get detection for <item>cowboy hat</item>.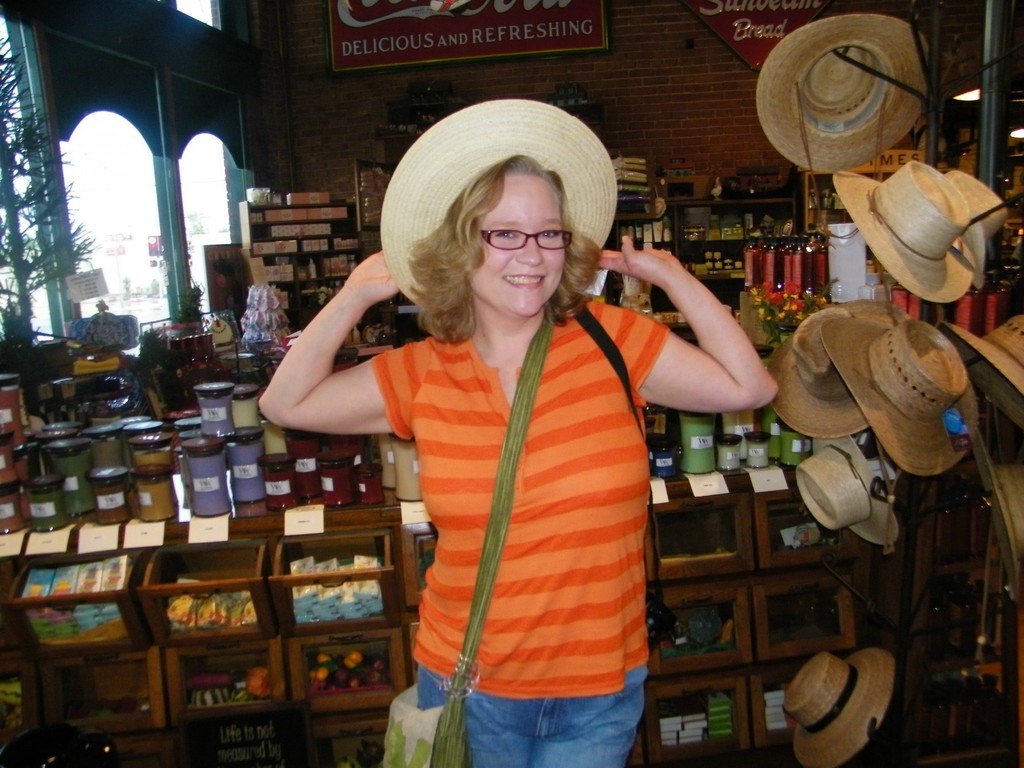
Detection: bbox=(955, 312, 1023, 428).
